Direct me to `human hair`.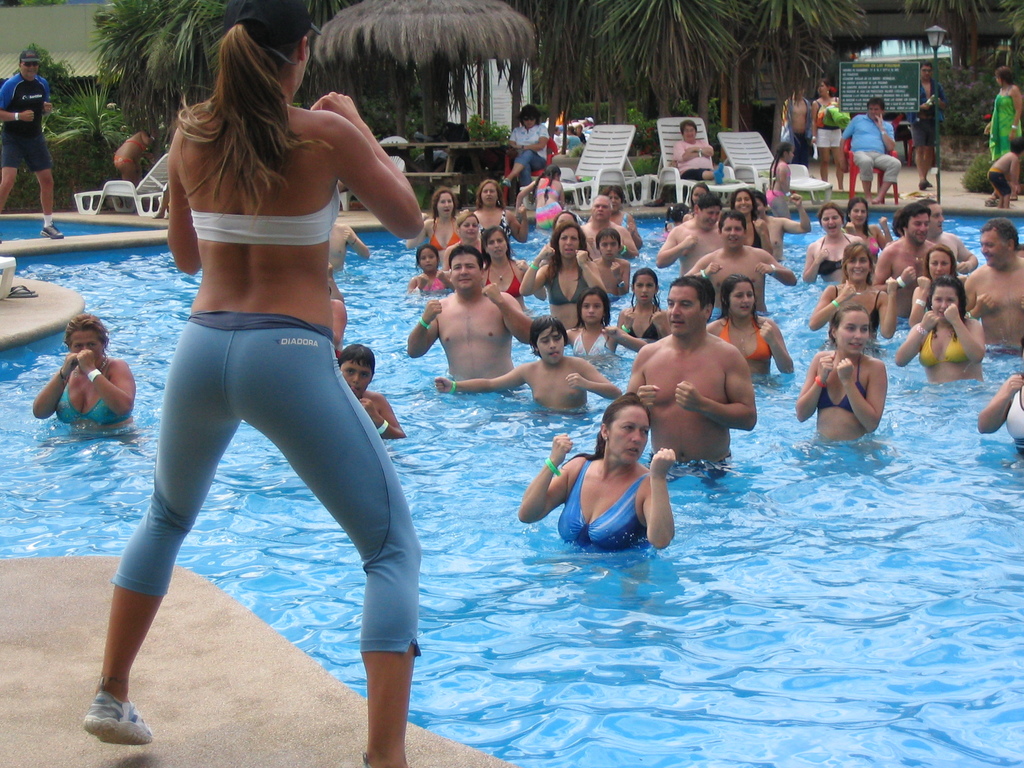
Direction: (841,242,874,275).
